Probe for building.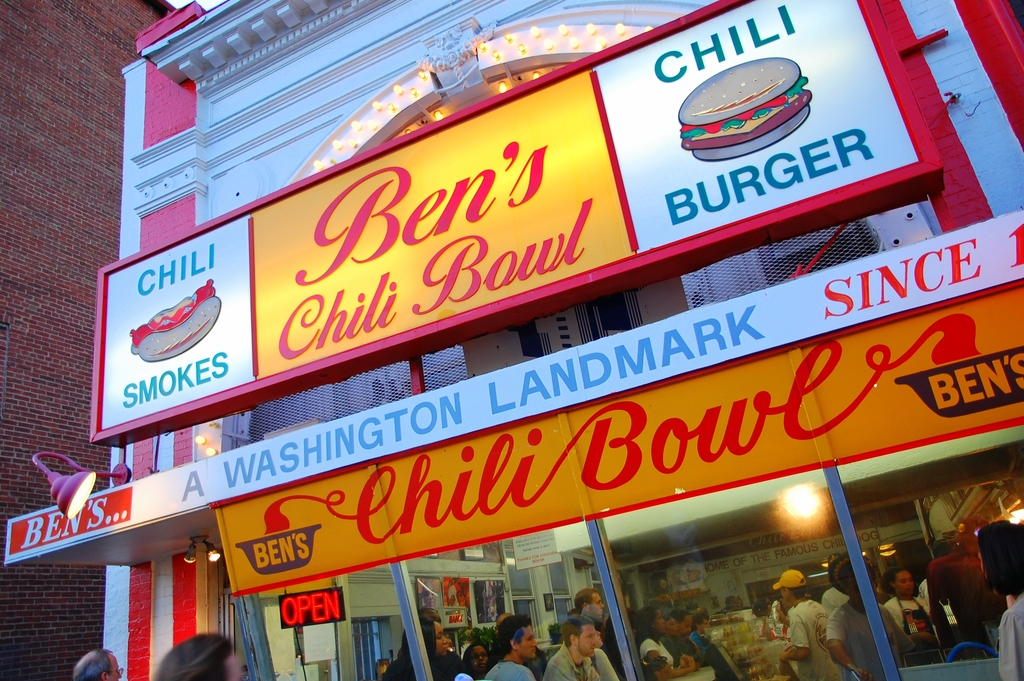
Probe result: [left=9, top=1, right=1023, bottom=680].
